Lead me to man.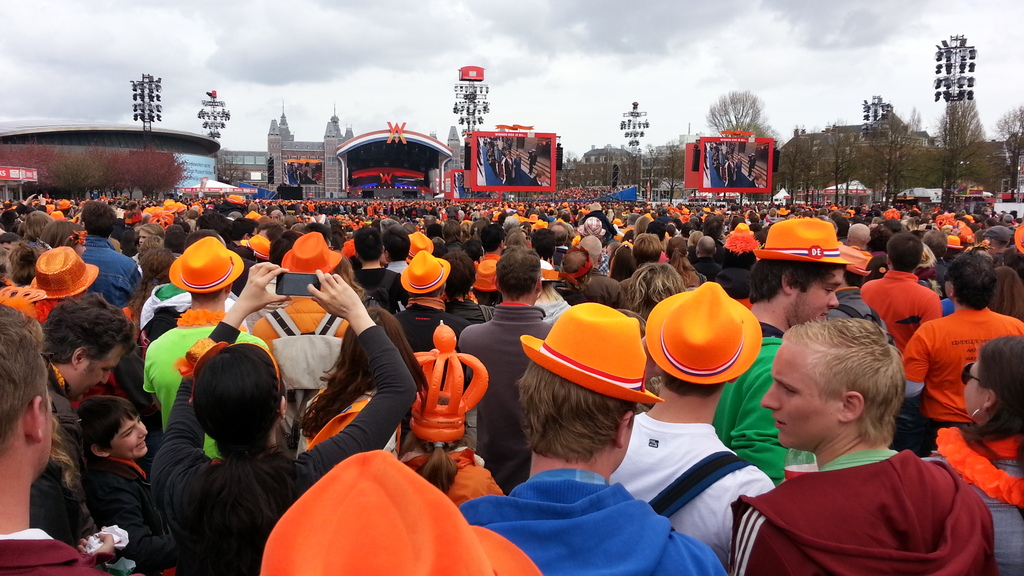
Lead to bbox(711, 212, 908, 478).
